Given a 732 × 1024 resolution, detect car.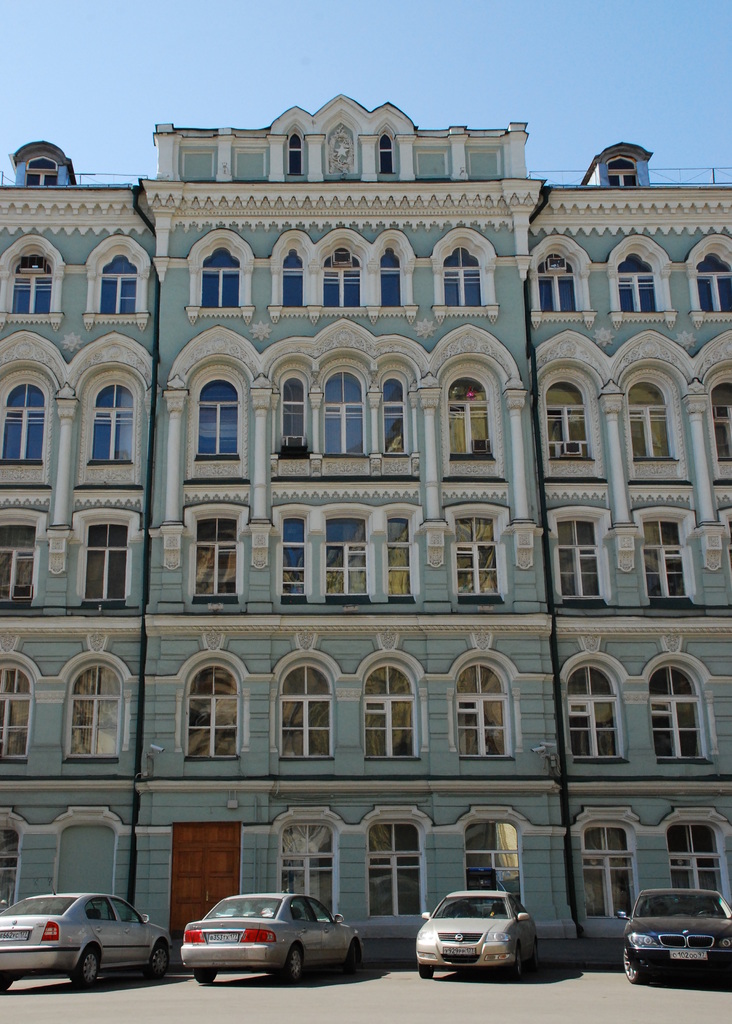
615/888/731/984.
